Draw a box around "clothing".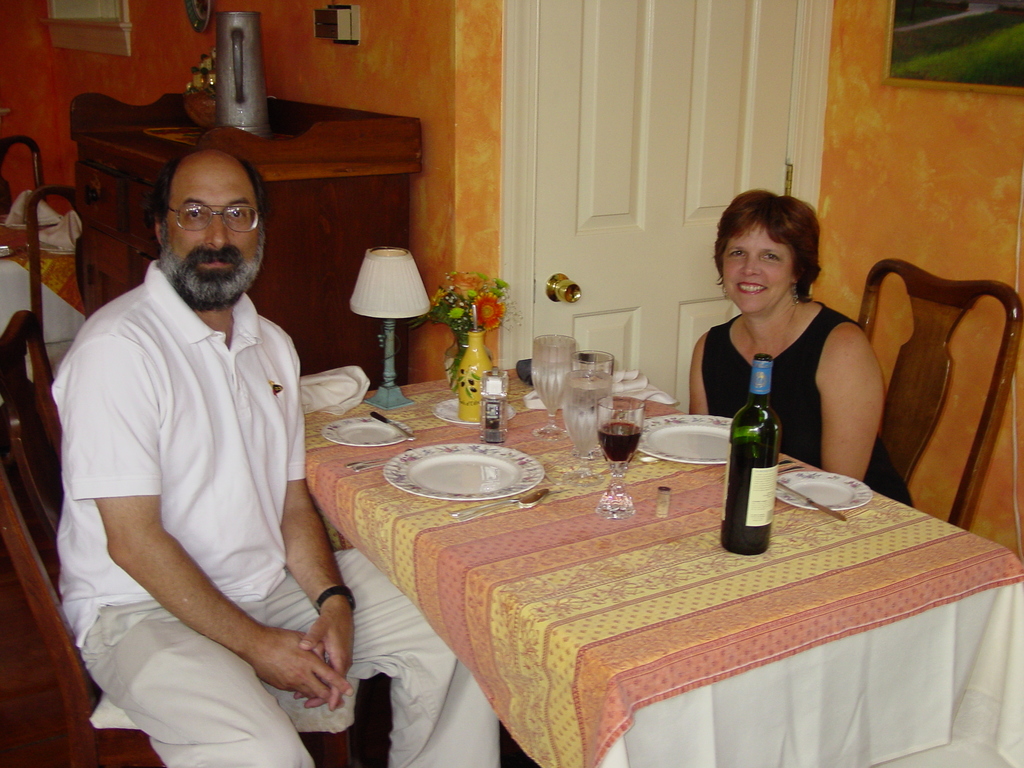
[left=92, top=573, right=509, bottom=767].
